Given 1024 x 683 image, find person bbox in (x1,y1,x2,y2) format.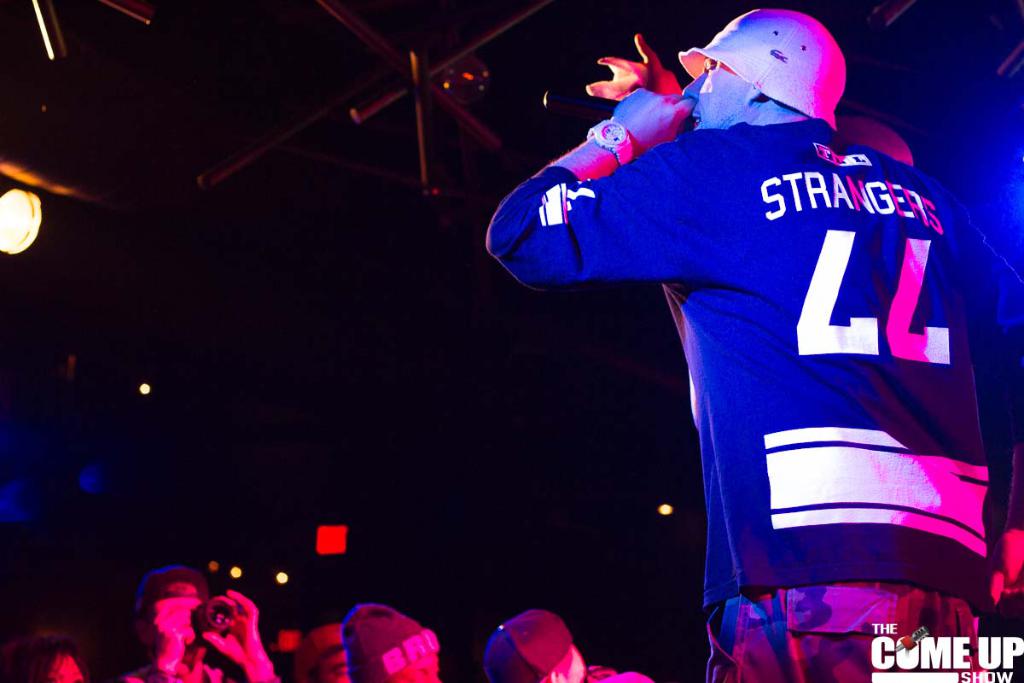
(340,609,445,682).
